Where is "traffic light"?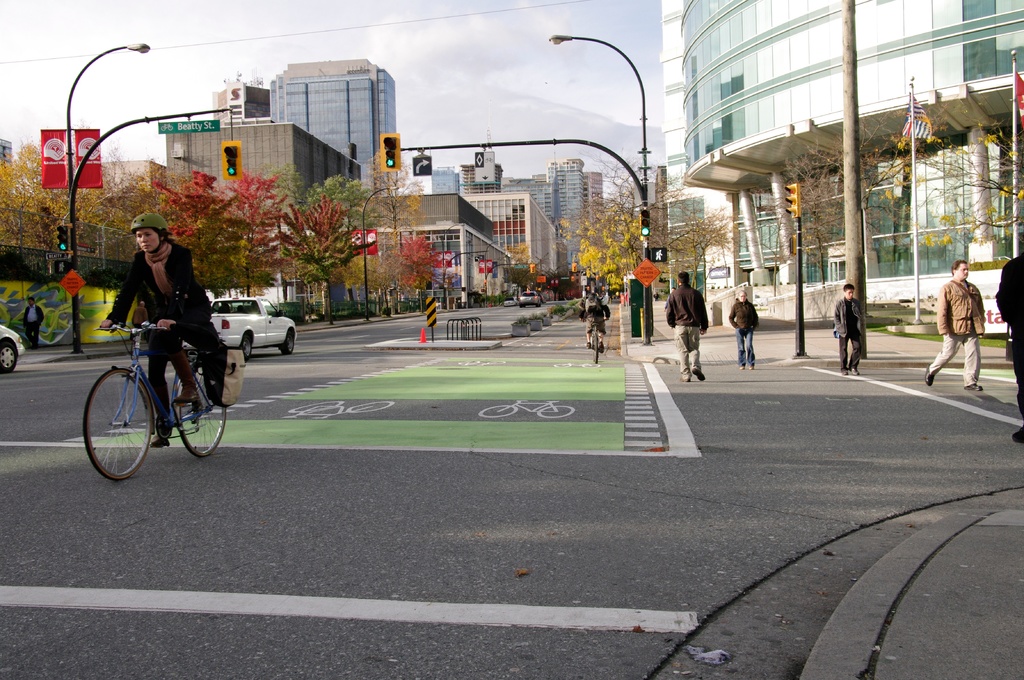
crop(55, 226, 68, 251).
